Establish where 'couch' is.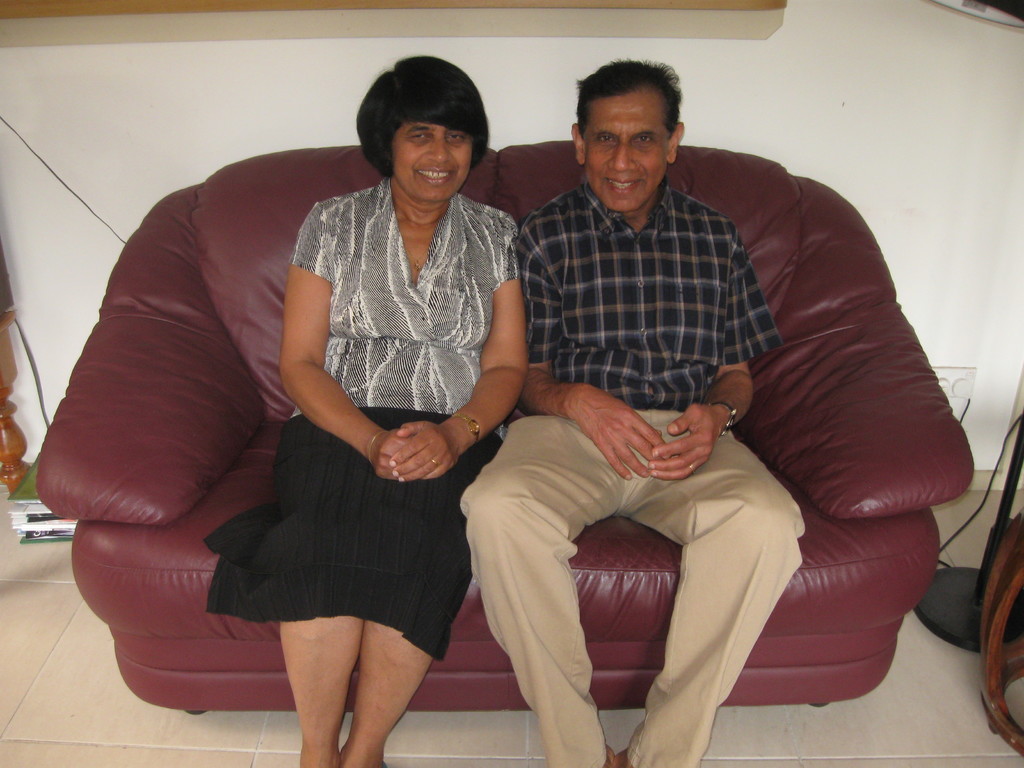
Established at [x1=34, y1=139, x2=973, y2=712].
